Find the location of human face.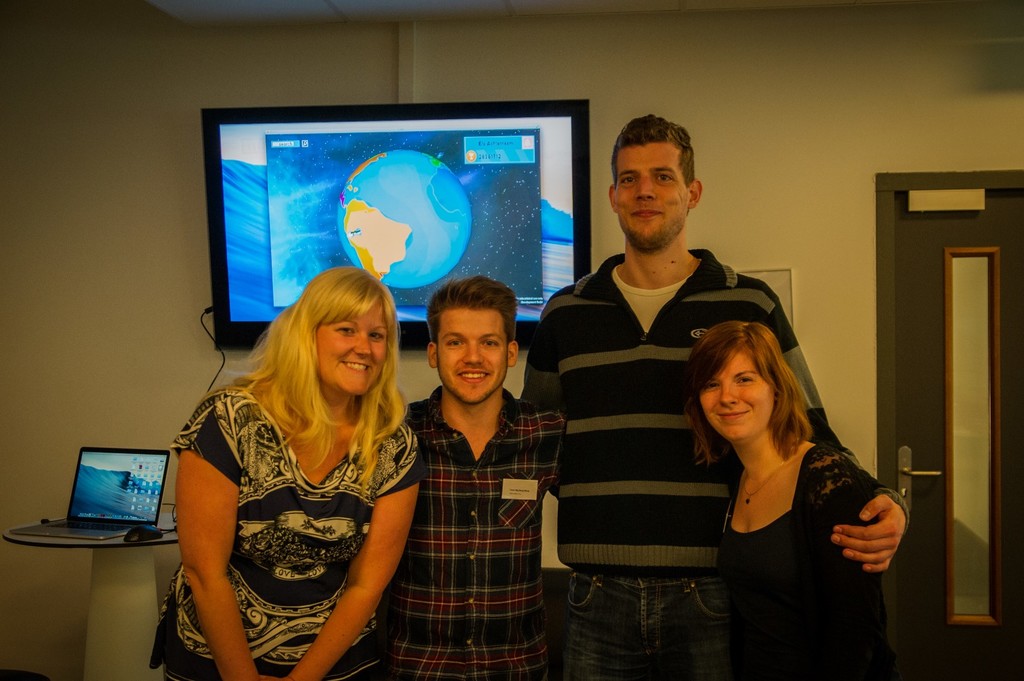
Location: (700, 348, 774, 438).
